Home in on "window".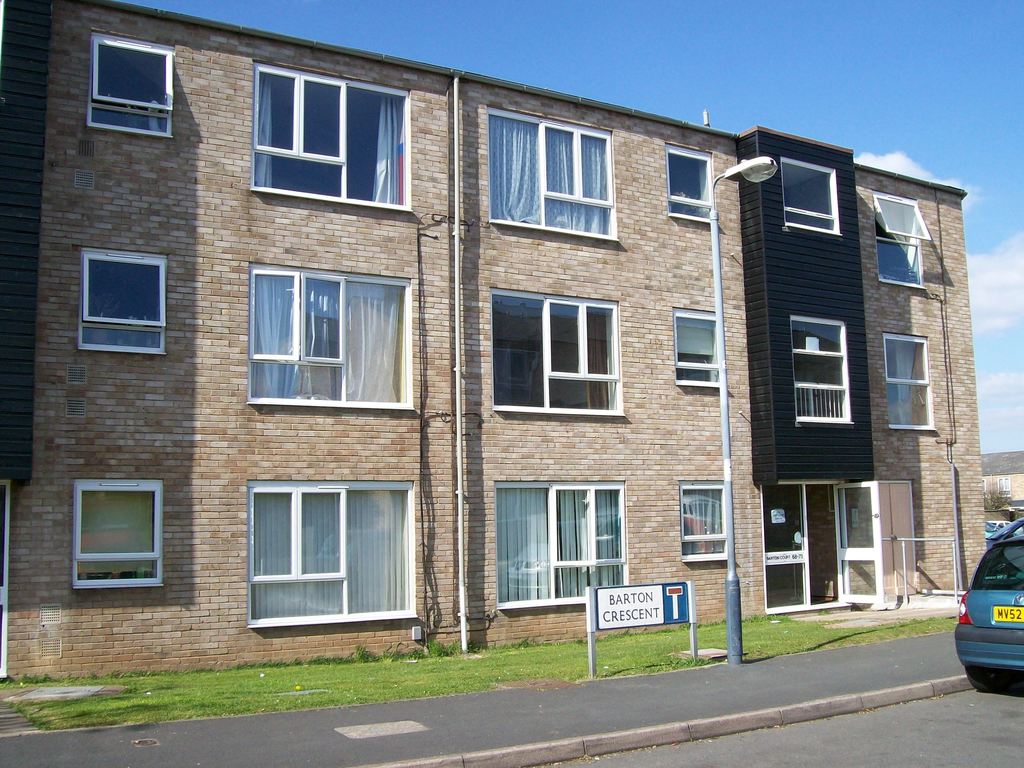
Homed in at <box>790,317,855,422</box>.
